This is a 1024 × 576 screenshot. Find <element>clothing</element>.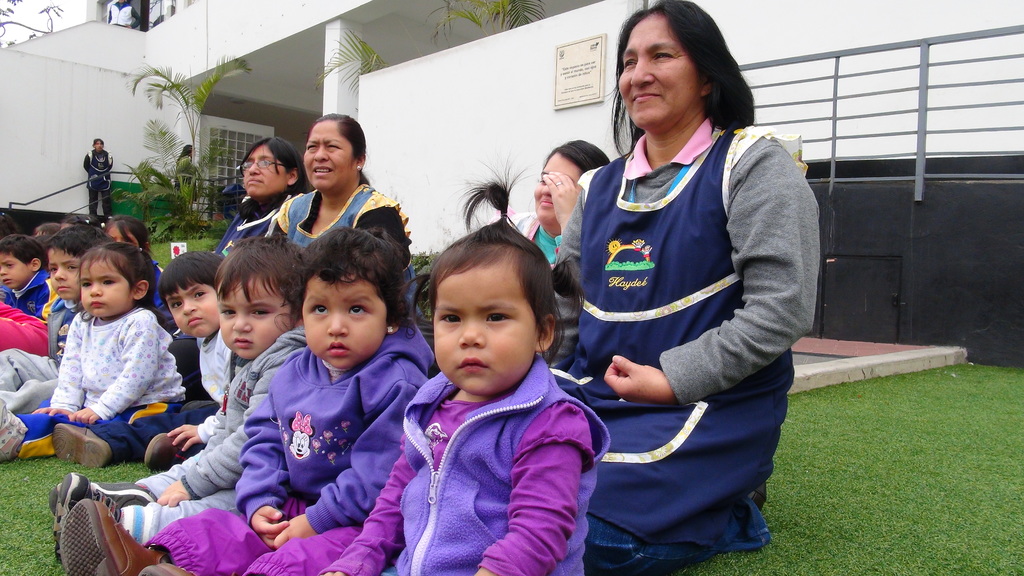
Bounding box: region(106, 0, 139, 29).
